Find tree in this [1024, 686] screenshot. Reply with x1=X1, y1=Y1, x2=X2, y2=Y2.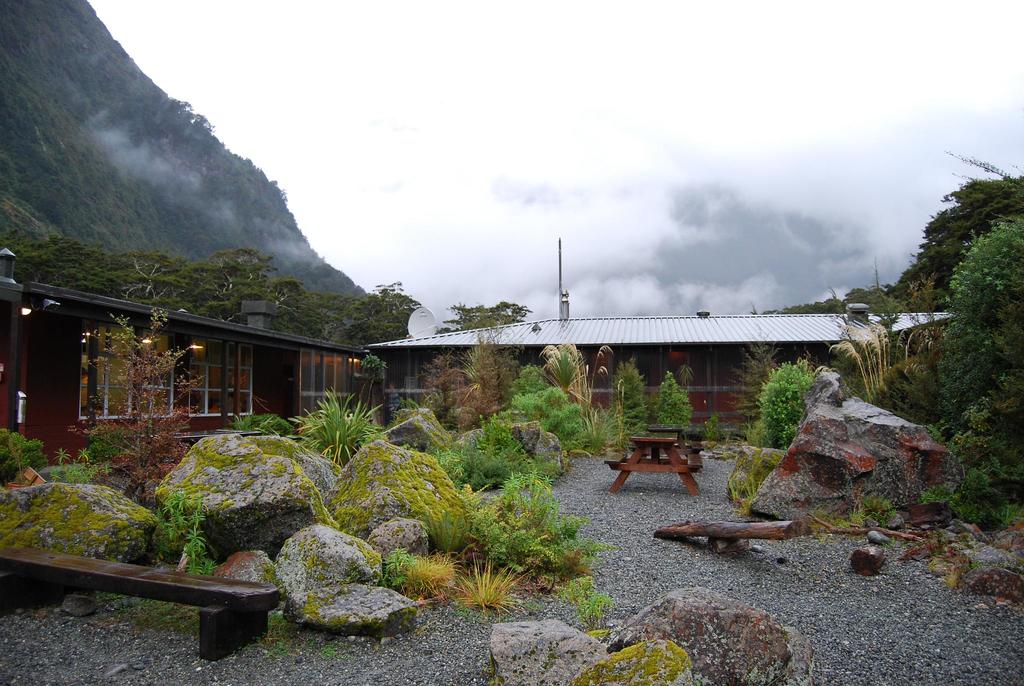
x1=0, y1=0, x2=541, y2=347.
